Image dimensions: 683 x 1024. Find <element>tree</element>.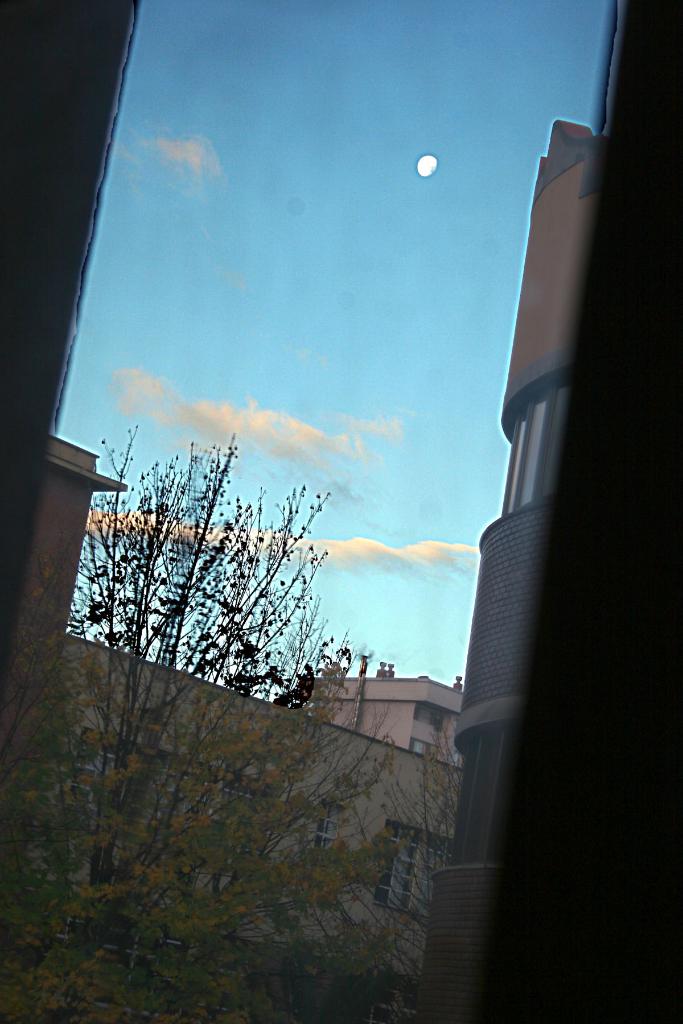
Rect(24, 522, 437, 938).
